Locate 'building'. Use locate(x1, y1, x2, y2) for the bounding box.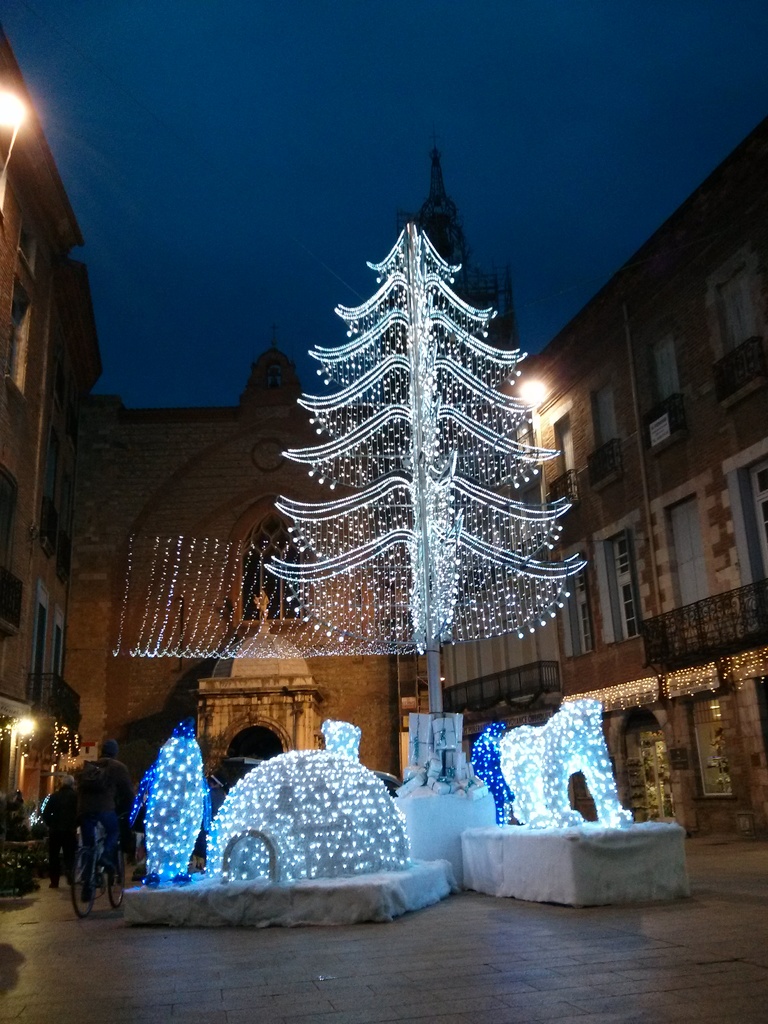
locate(0, 33, 767, 844).
